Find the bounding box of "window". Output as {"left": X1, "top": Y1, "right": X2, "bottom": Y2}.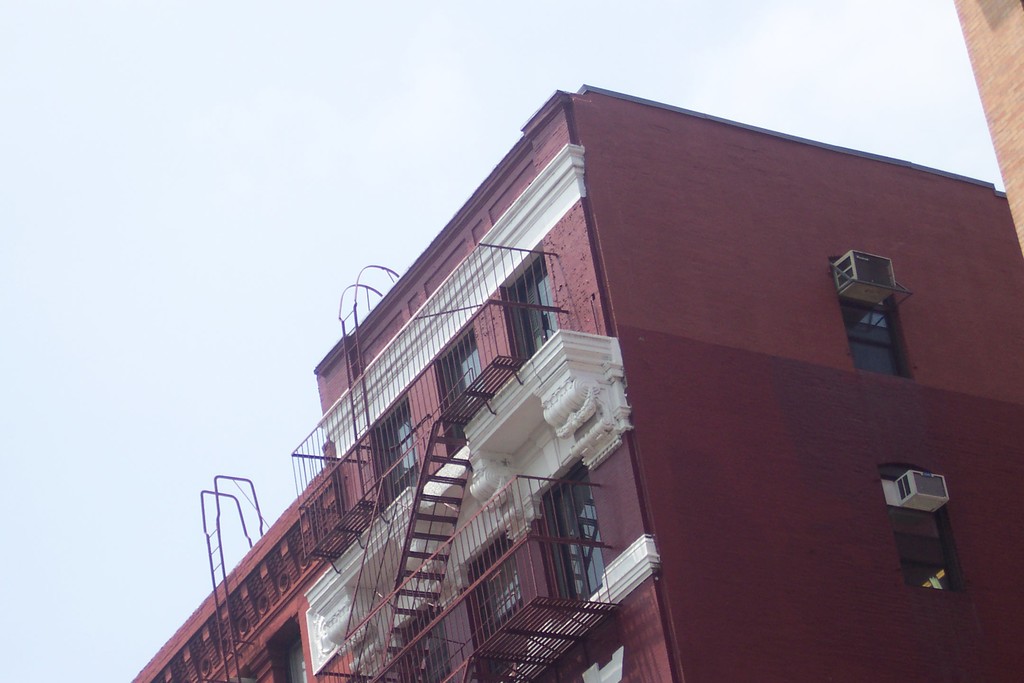
{"left": 463, "top": 530, "right": 529, "bottom": 646}.
